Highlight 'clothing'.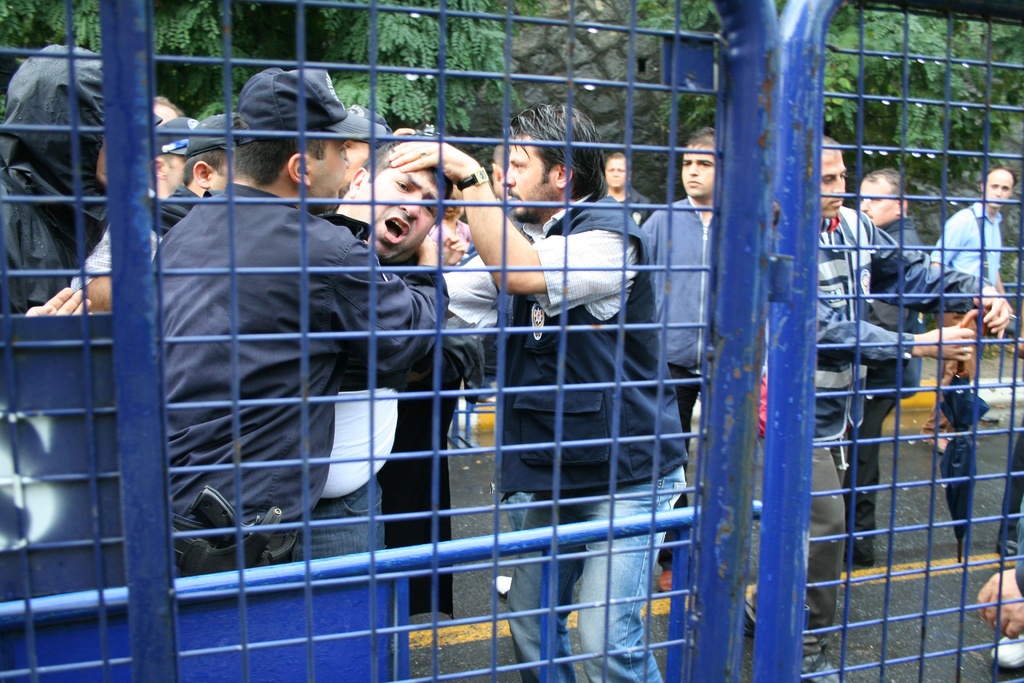
Highlighted region: 502, 466, 685, 682.
